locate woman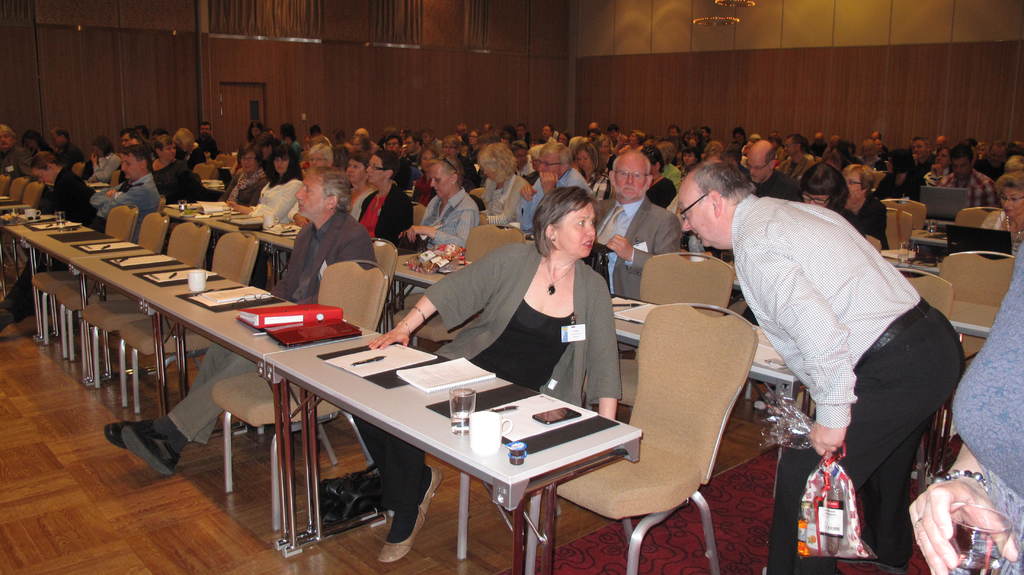
pyautogui.locateOnScreen(22, 130, 54, 149)
